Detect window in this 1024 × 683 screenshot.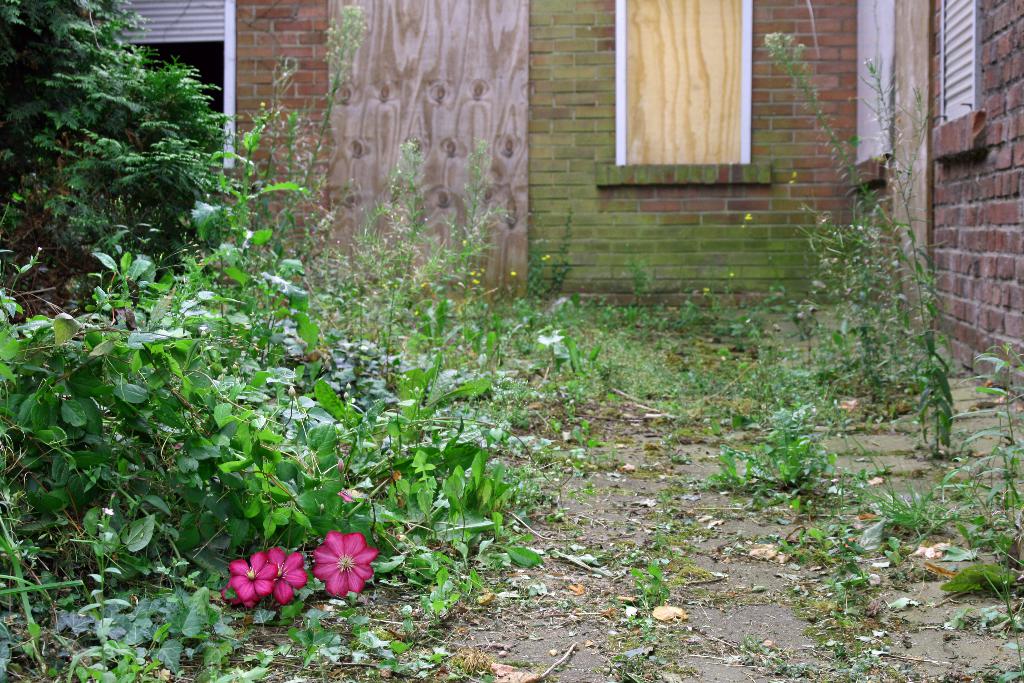
Detection: (929, 0, 987, 163).
